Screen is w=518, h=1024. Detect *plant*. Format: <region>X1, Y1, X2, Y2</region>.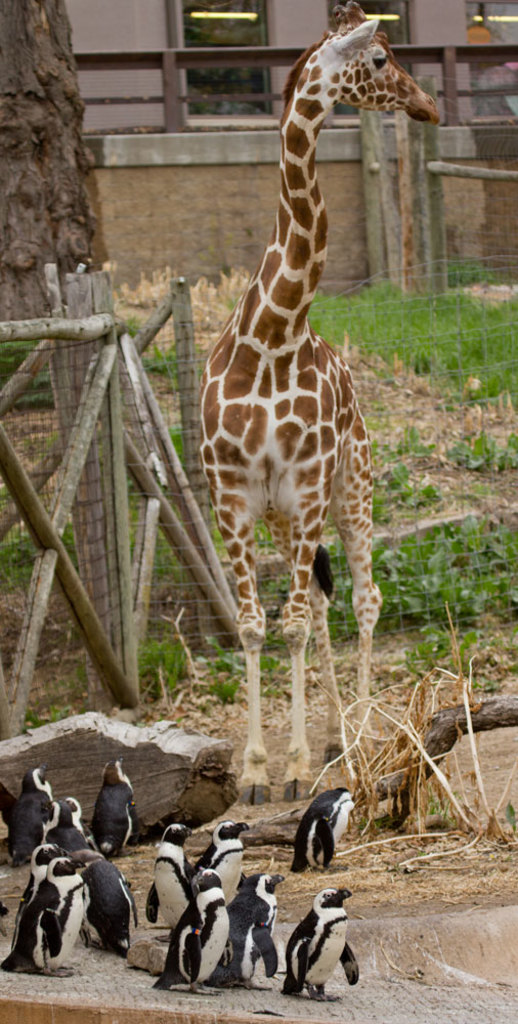
<region>61, 518, 86, 568</region>.
